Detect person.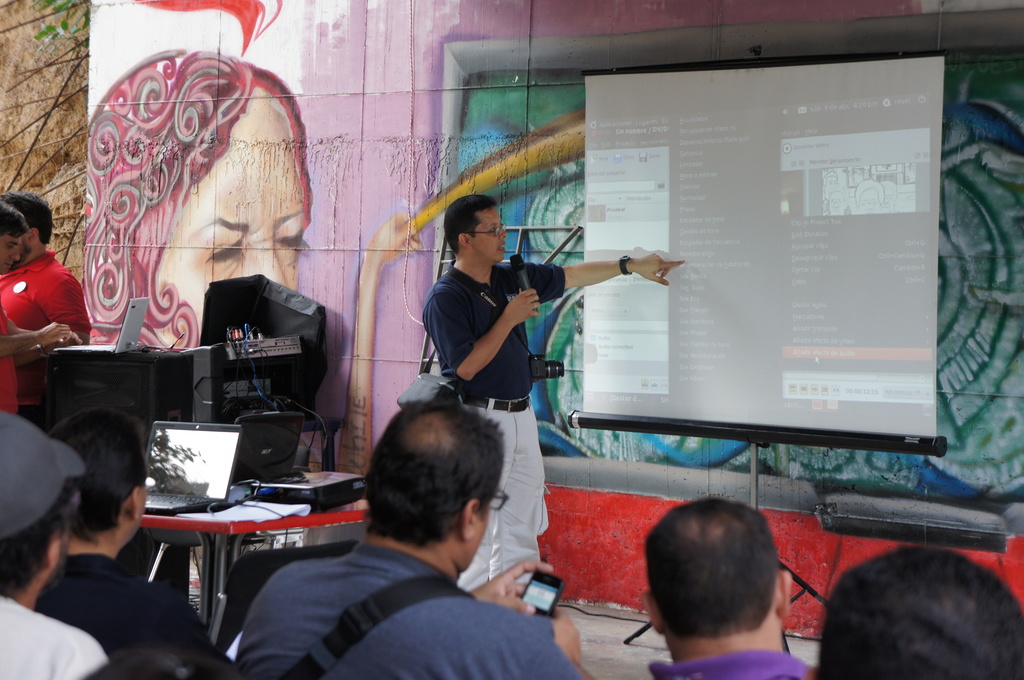
Detected at left=0, top=407, right=105, bottom=679.
